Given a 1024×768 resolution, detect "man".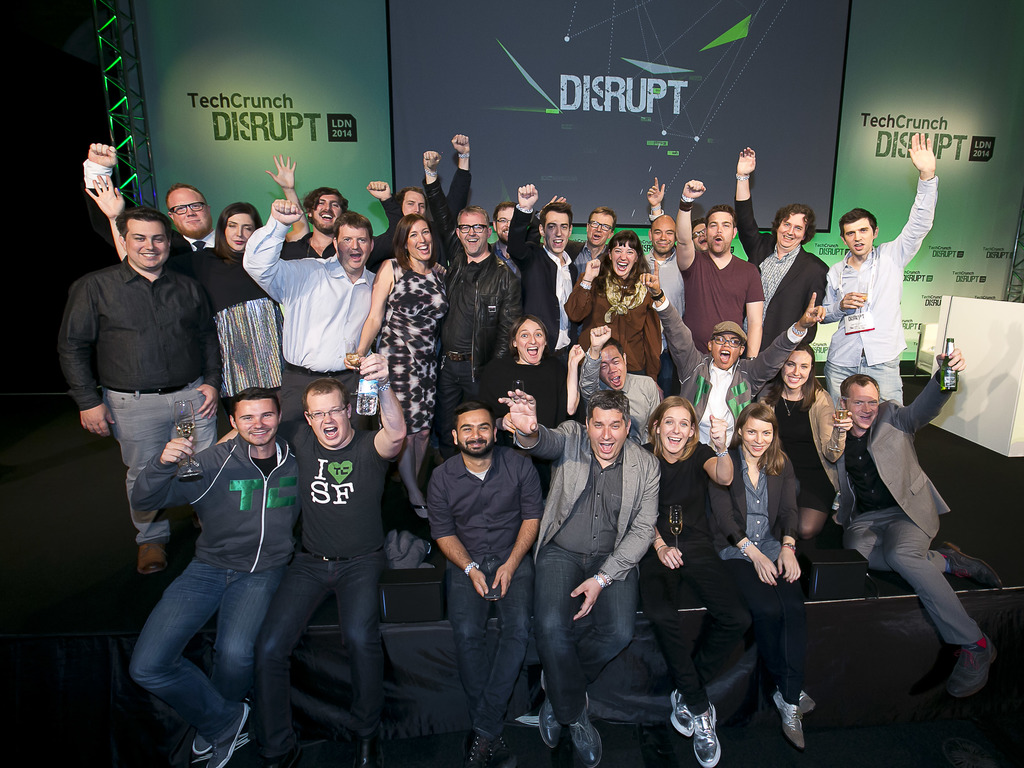
region(503, 179, 586, 424).
